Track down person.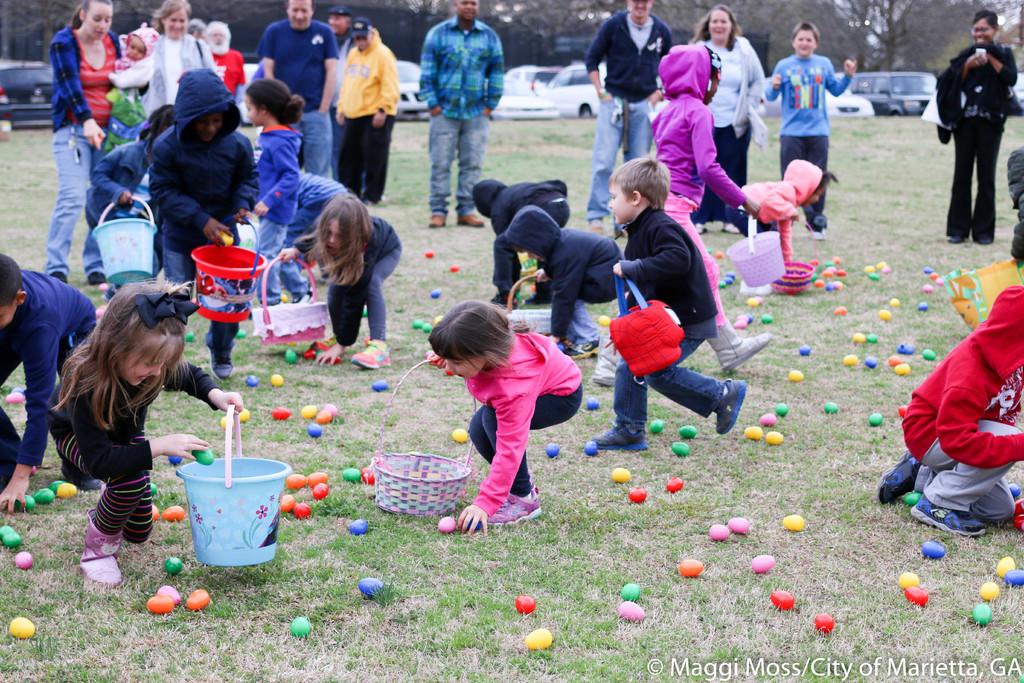
Tracked to bbox=(207, 22, 244, 98).
